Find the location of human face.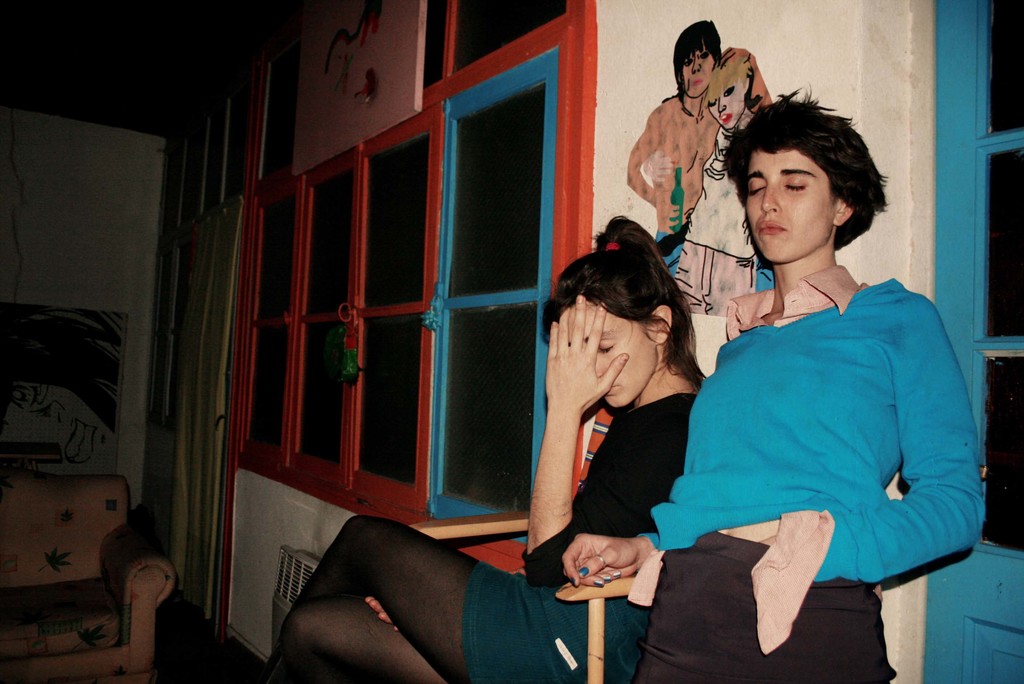
Location: pyautogui.locateOnScreen(566, 300, 657, 406).
